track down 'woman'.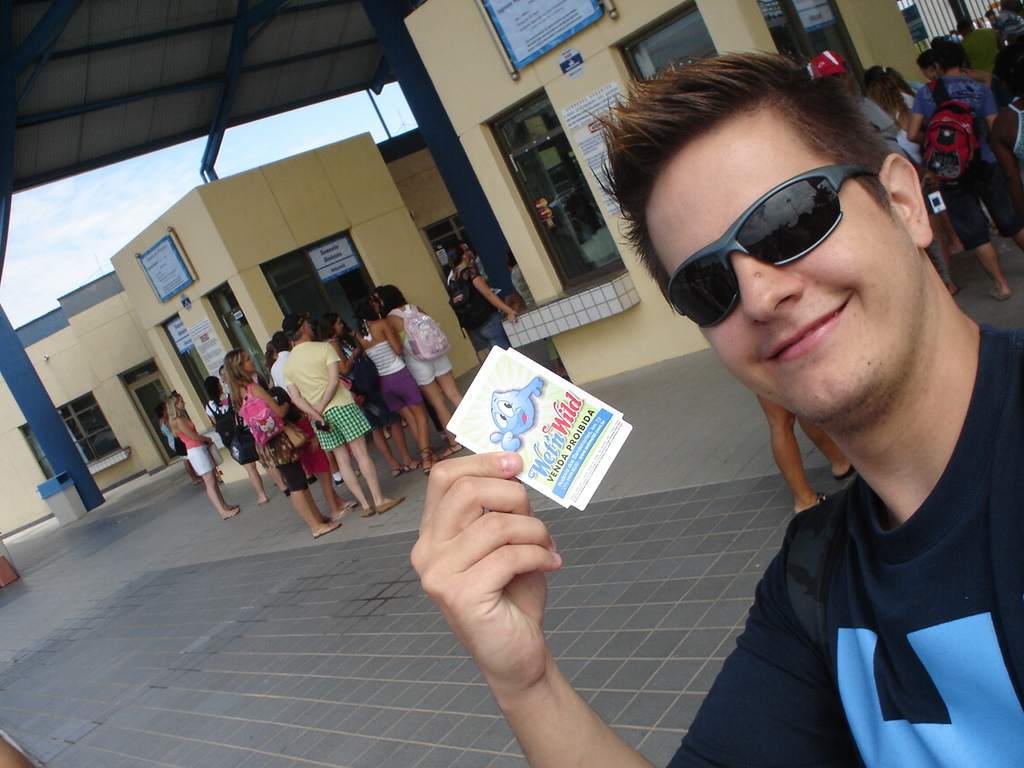
Tracked to rect(173, 396, 238, 518).
